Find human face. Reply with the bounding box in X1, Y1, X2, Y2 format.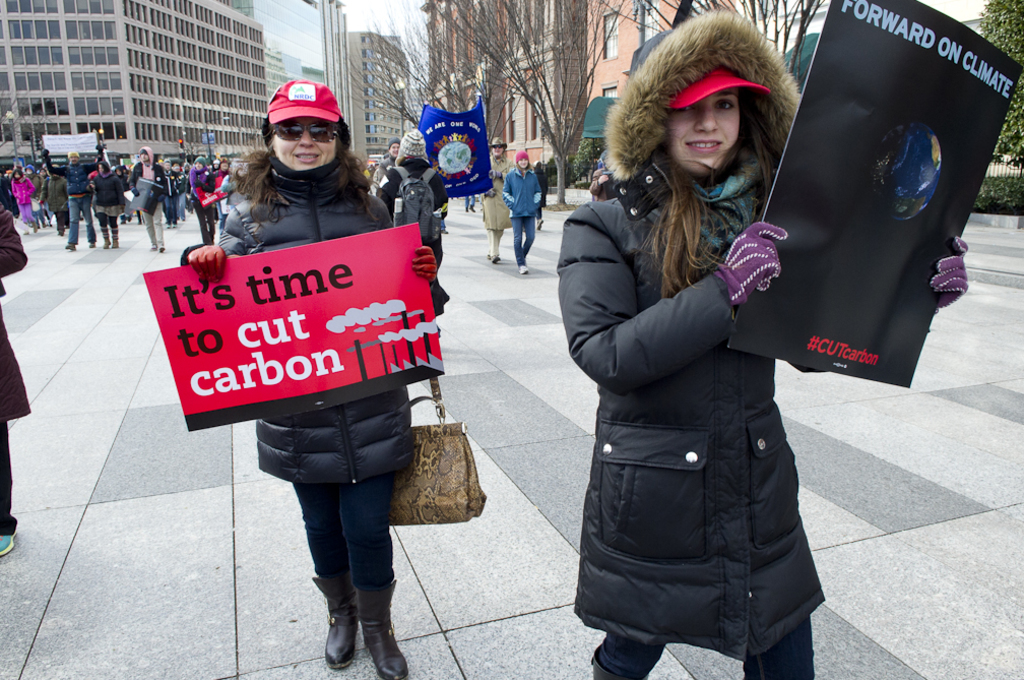
14, 168, 25, 176.
